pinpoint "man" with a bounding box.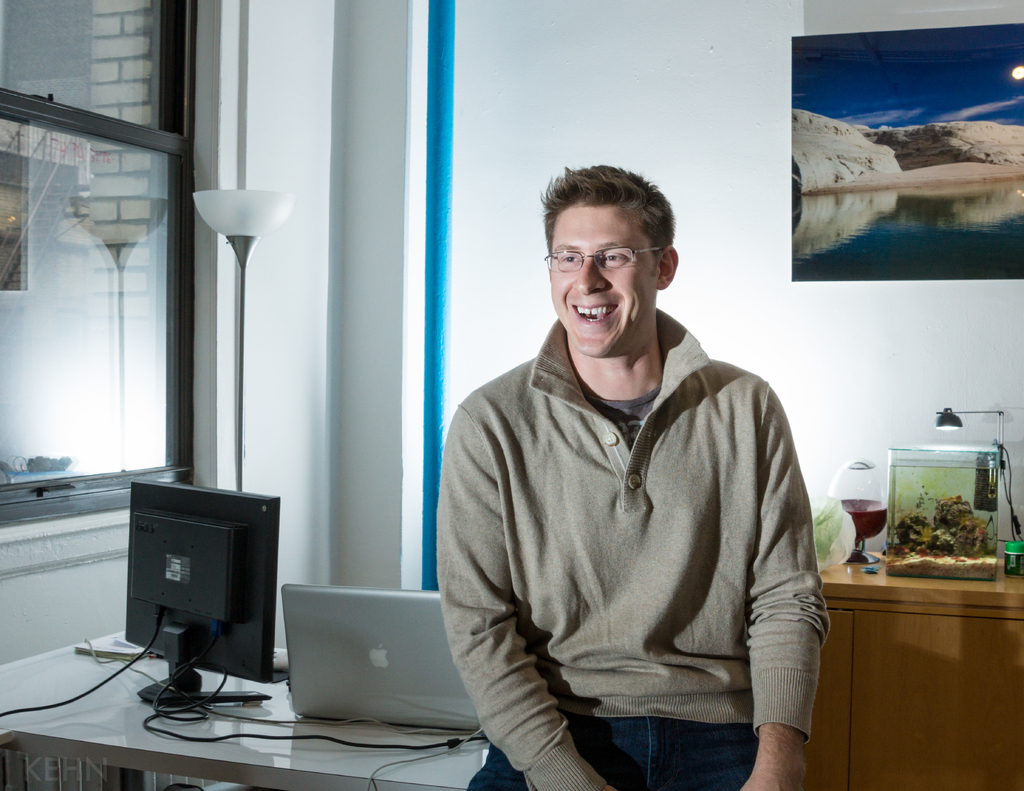
bbox(439, 157, 844, 790).
